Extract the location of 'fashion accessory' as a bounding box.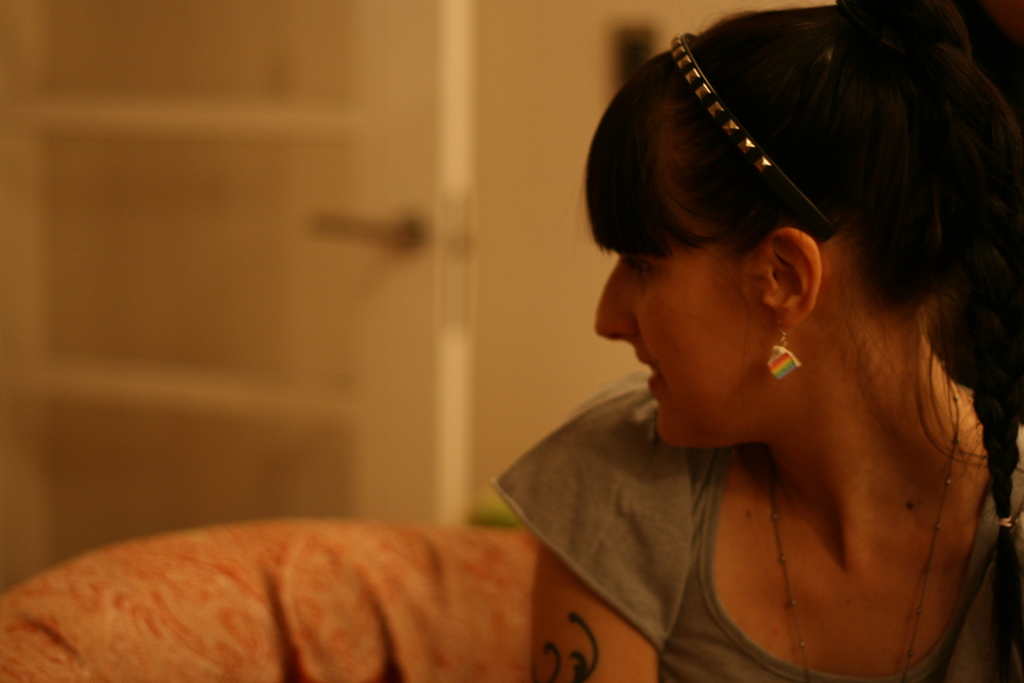
x1=771, y1=373, x2=964, y2=680.
